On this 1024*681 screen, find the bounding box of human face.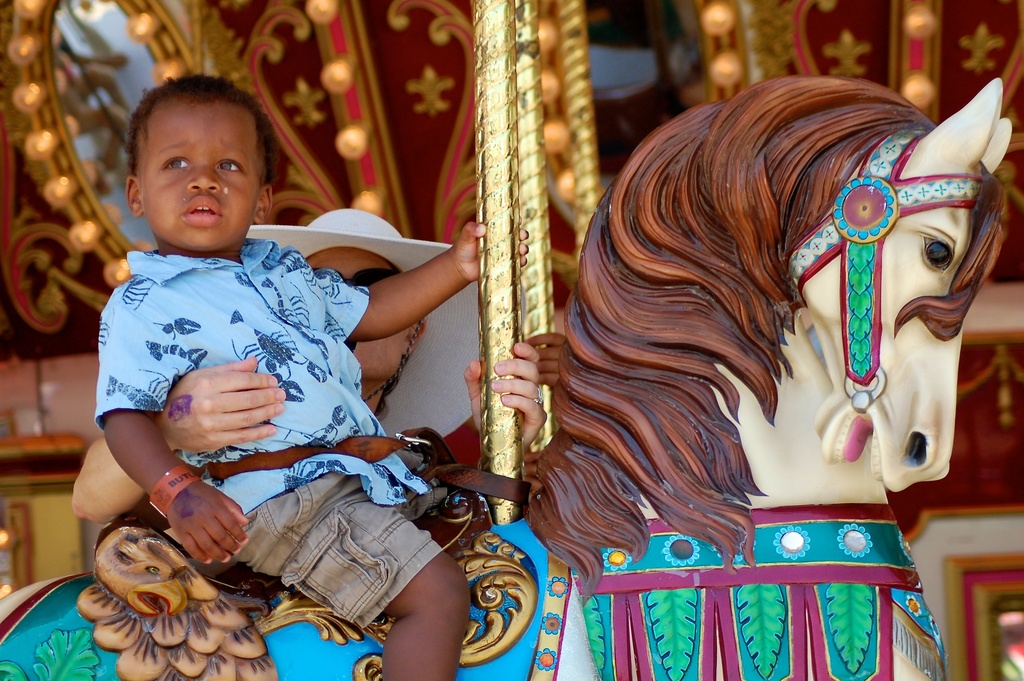
Bounding box: <bbox>145, 95, 257, 243</bbox>.
